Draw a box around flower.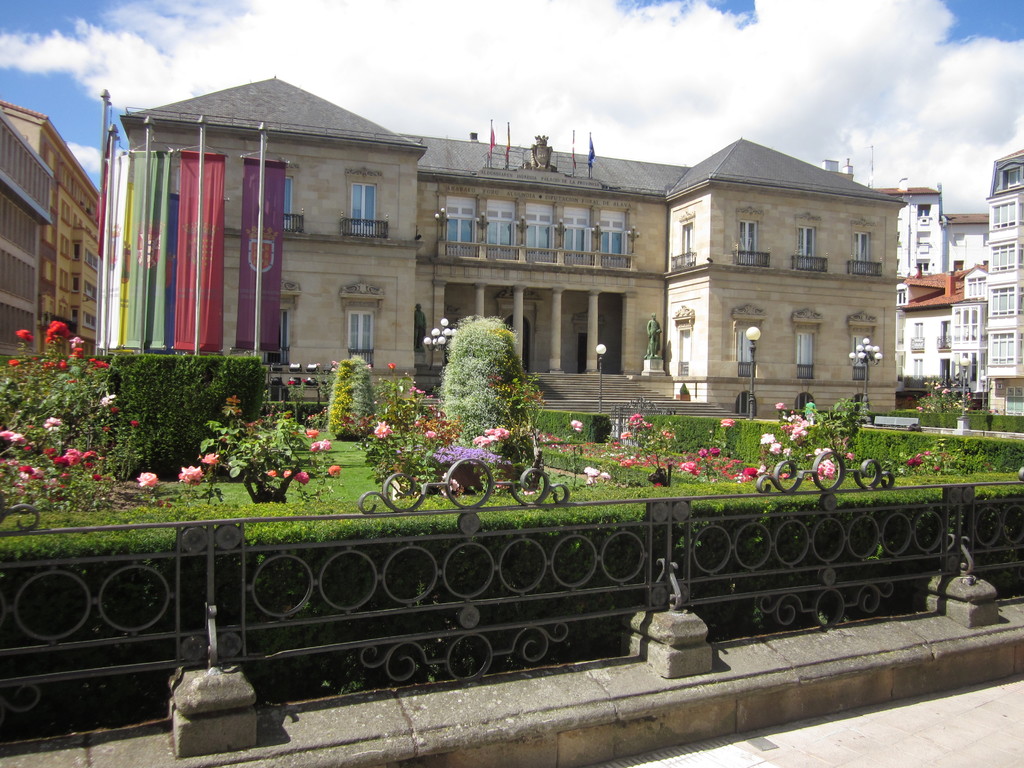
(left=45, top=416, right=62, bottom=429).
